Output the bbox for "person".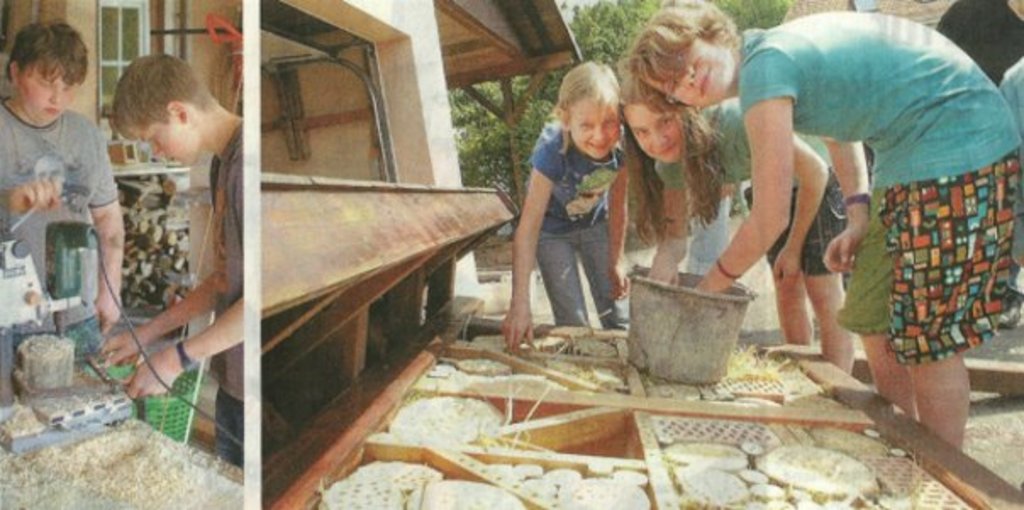
region(626, 2, 1022, 451).
